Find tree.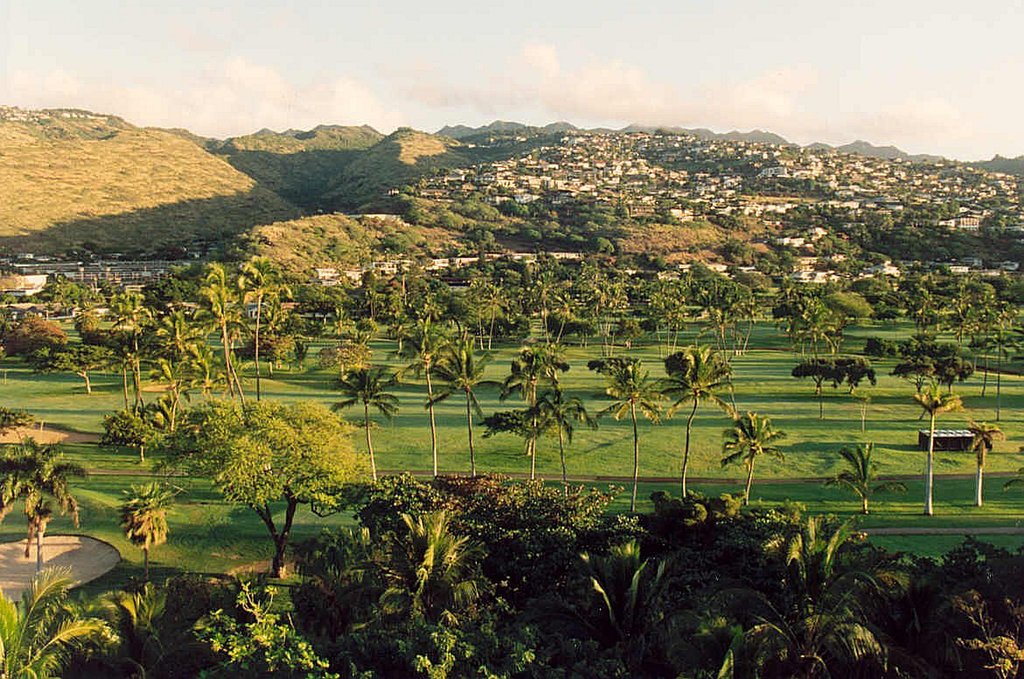
Rect(965, 327, 1005, 400).
